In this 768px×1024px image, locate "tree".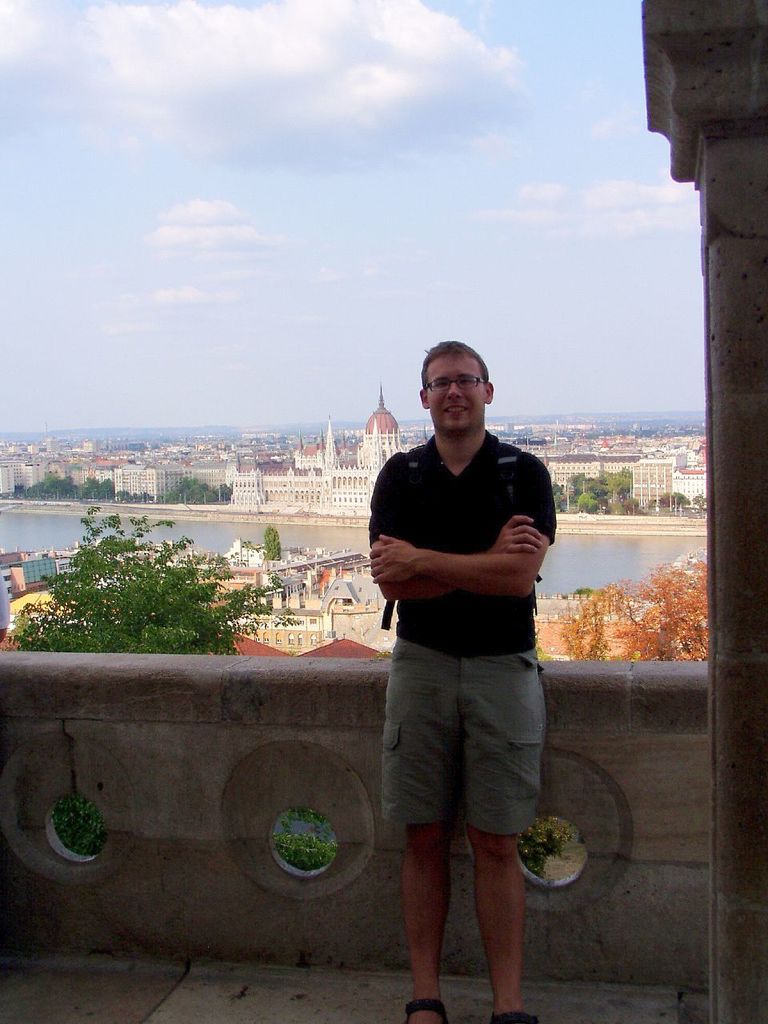
Bounding box: Rect(688, 491, 709, 514).
